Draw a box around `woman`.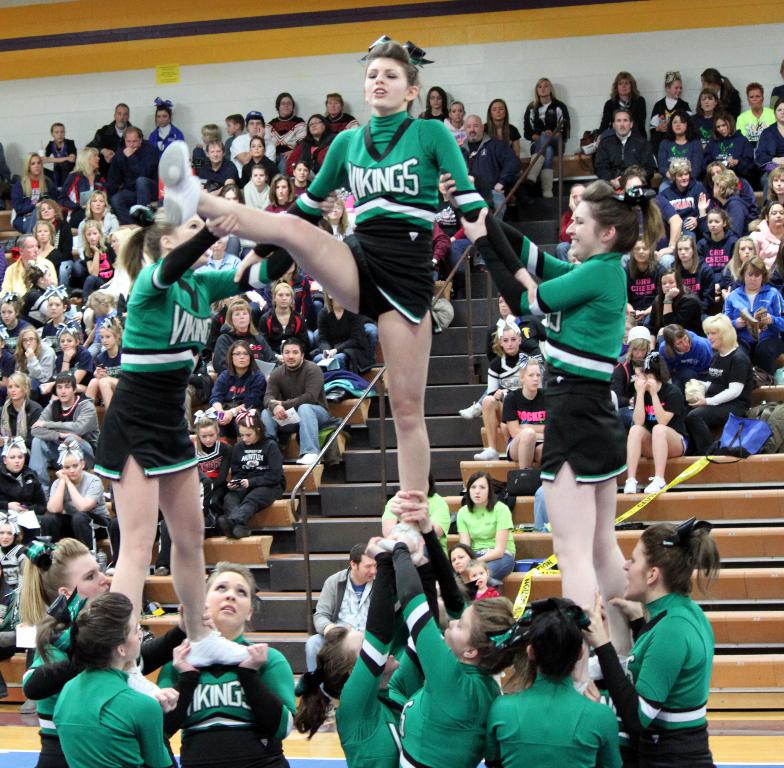
[x1=6, y1=322, x2=61, y2=390].
